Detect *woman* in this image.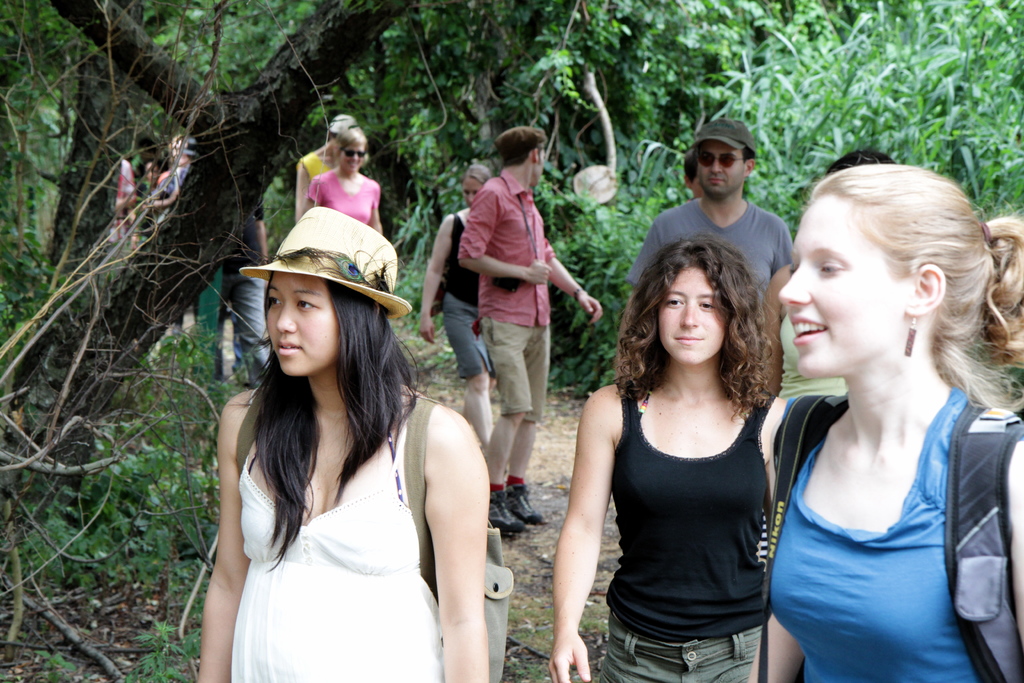
Detection: crop(196, 198, 489, 682).
